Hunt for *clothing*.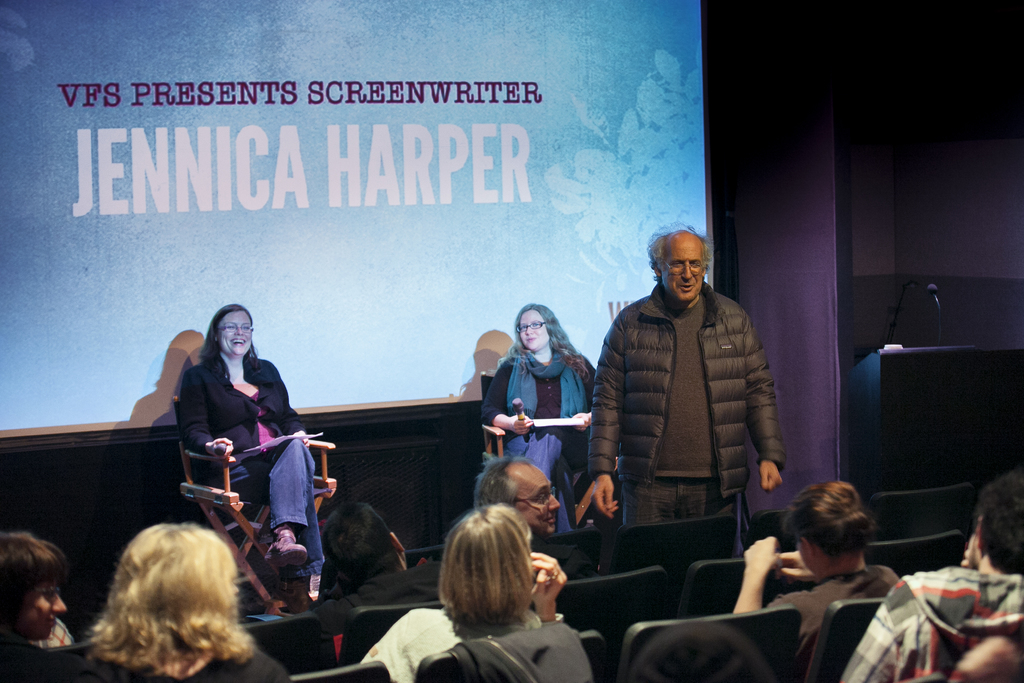
Hunted down at bbox=(844, 568, 1023, 682).
